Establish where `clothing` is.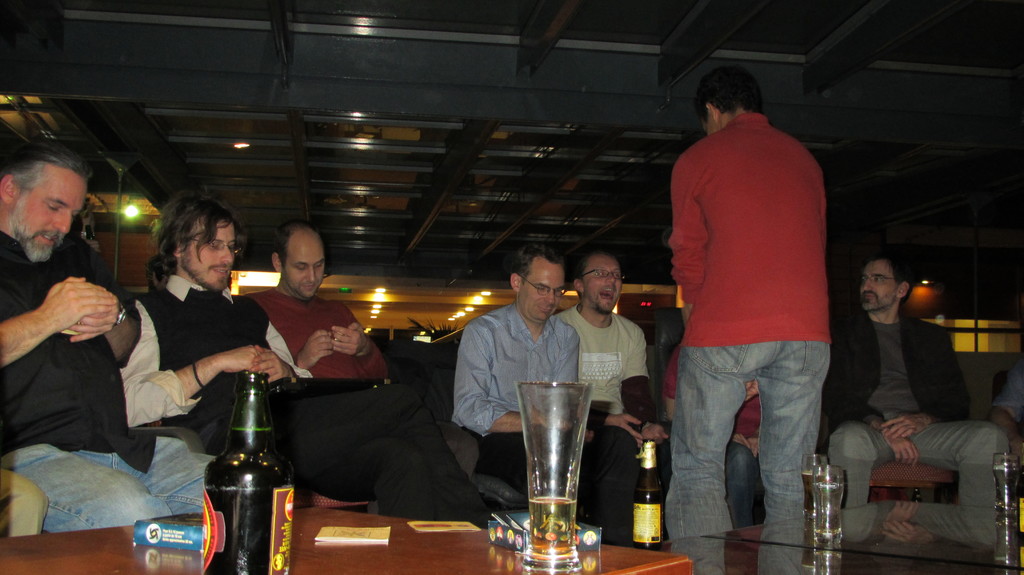
Established at (left=124, top=279, right=494, bottom=520).
